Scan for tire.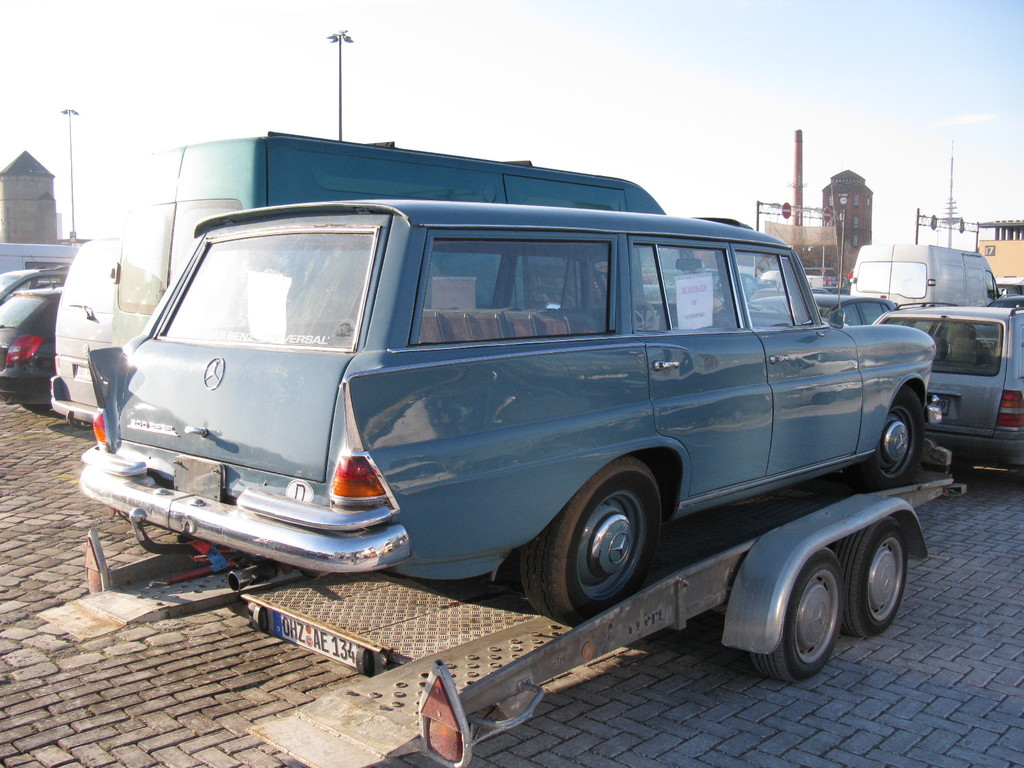
Scan result: {"left": 749, "top": 546, "right": 844, "bottom": 685}.
